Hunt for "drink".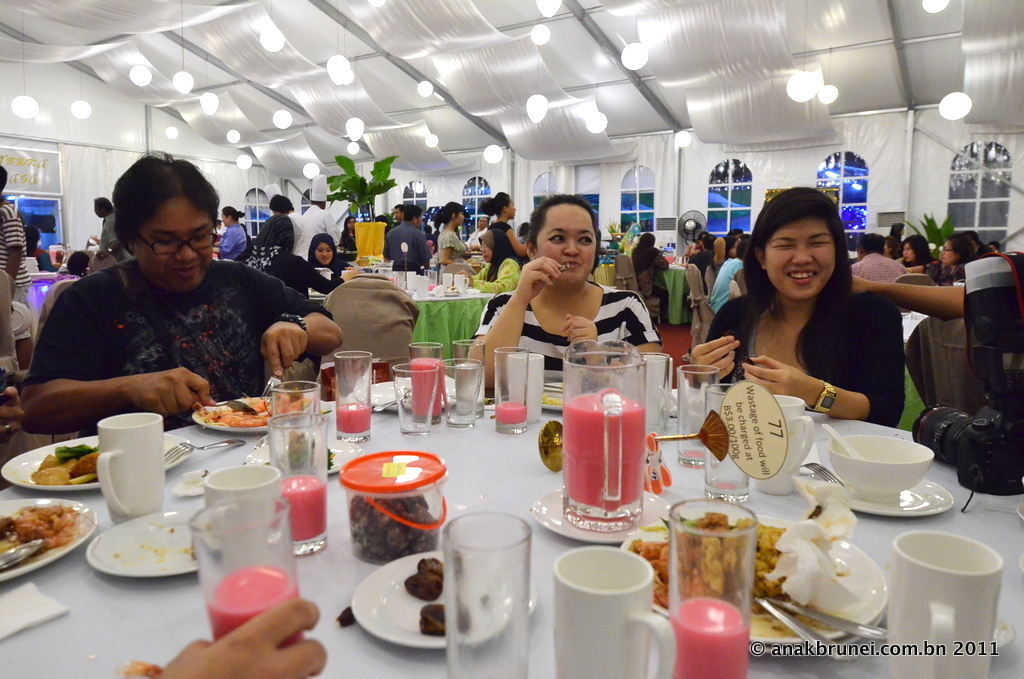
Hunted down at locate(562, 396, 646, 515).
